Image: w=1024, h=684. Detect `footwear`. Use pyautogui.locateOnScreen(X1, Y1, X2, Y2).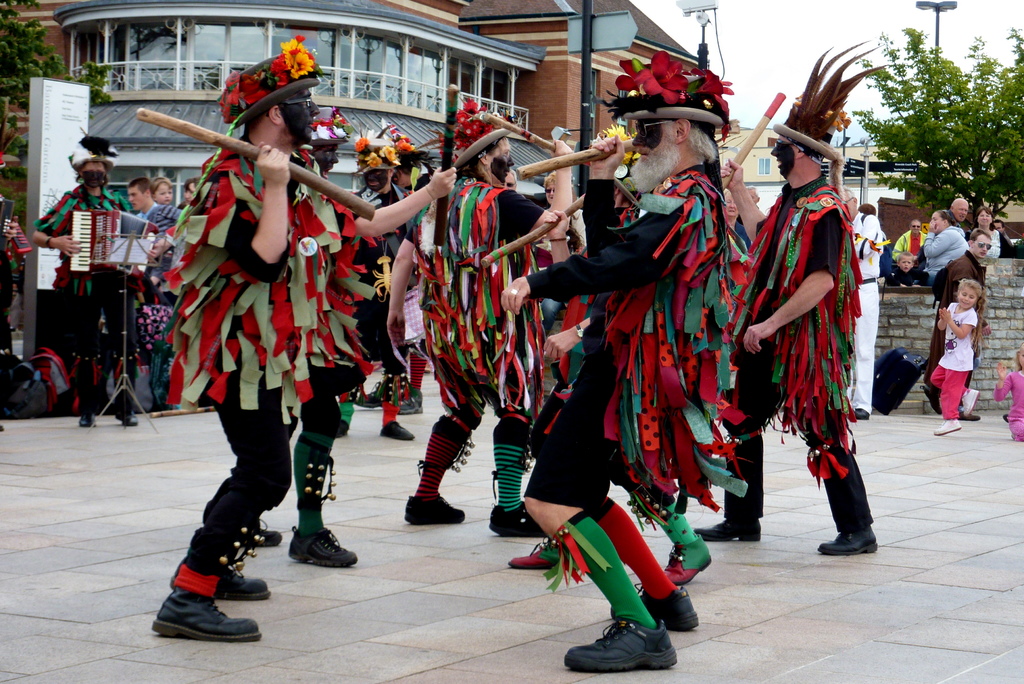
pyautogui.locateOnScreen(801, 525, 878, 554).
